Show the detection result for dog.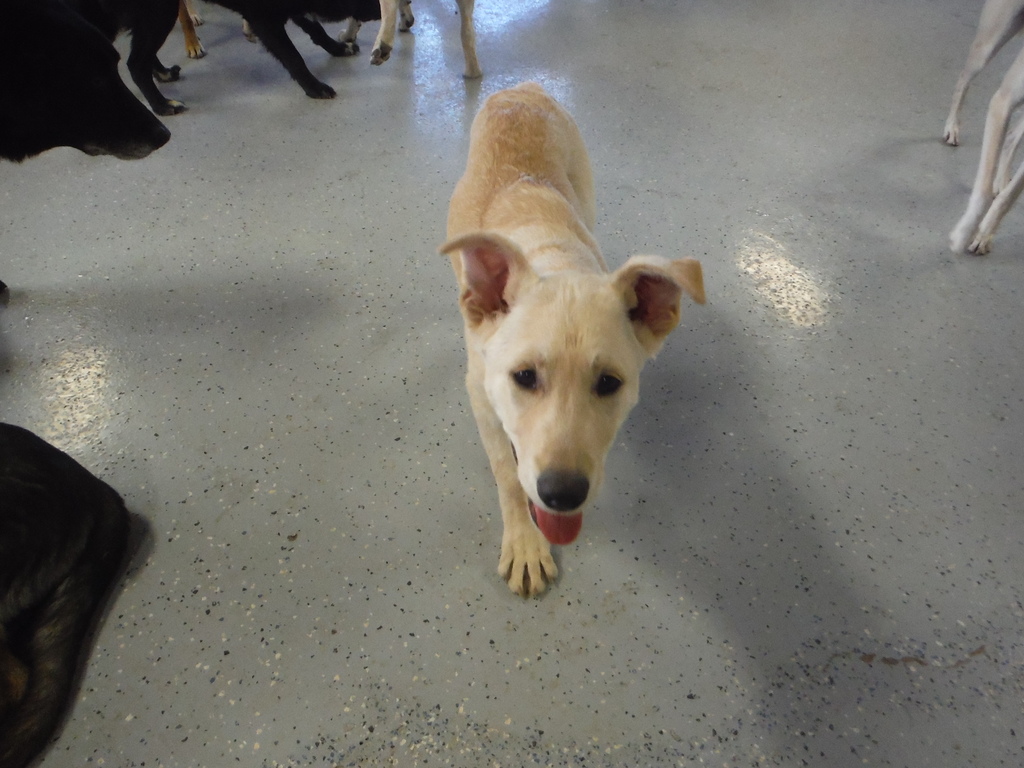
box(435, 81, 710, 602).
